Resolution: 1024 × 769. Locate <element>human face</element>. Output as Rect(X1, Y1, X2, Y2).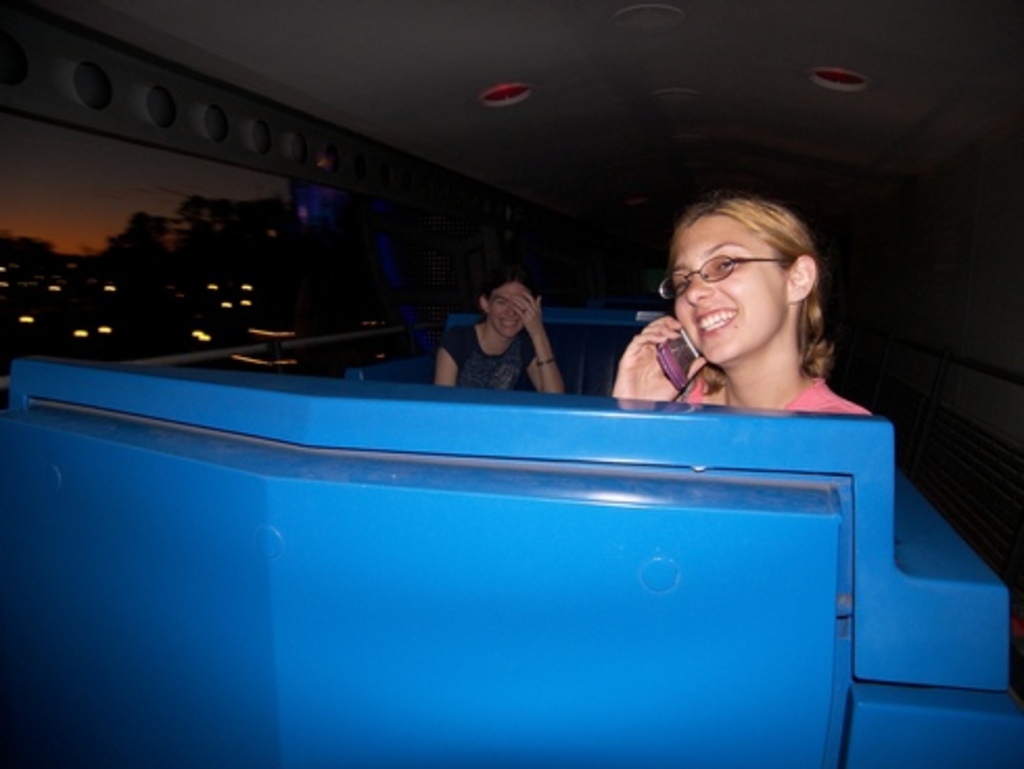
Rect(671, 207, 788, 364).
